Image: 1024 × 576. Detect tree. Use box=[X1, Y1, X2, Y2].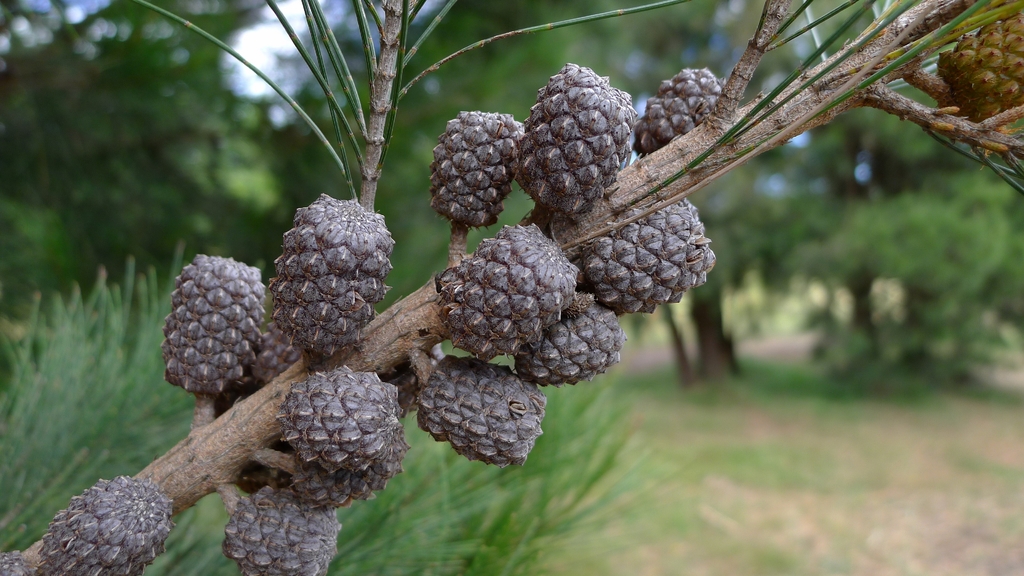
box=[0, 241, 653, 575].
